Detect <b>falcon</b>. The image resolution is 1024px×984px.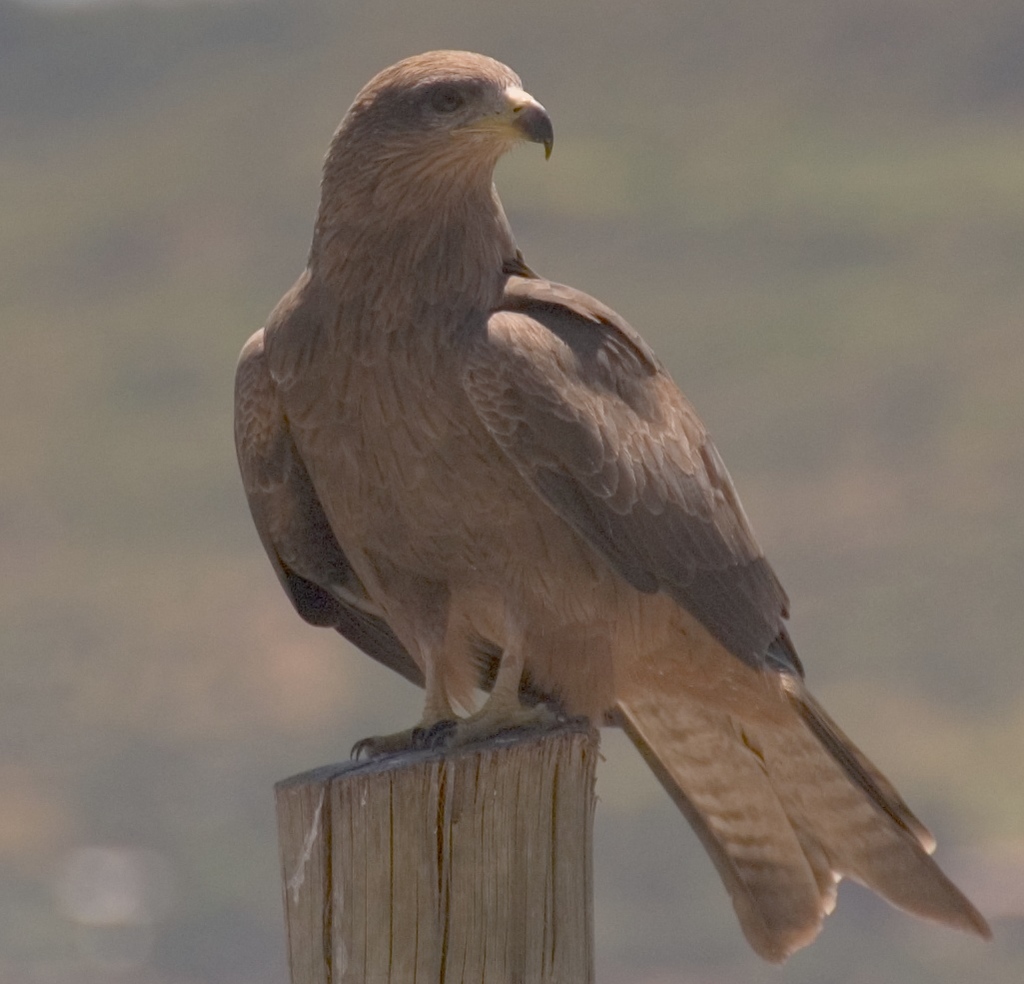
Rect(231, 49, 992, 968).
